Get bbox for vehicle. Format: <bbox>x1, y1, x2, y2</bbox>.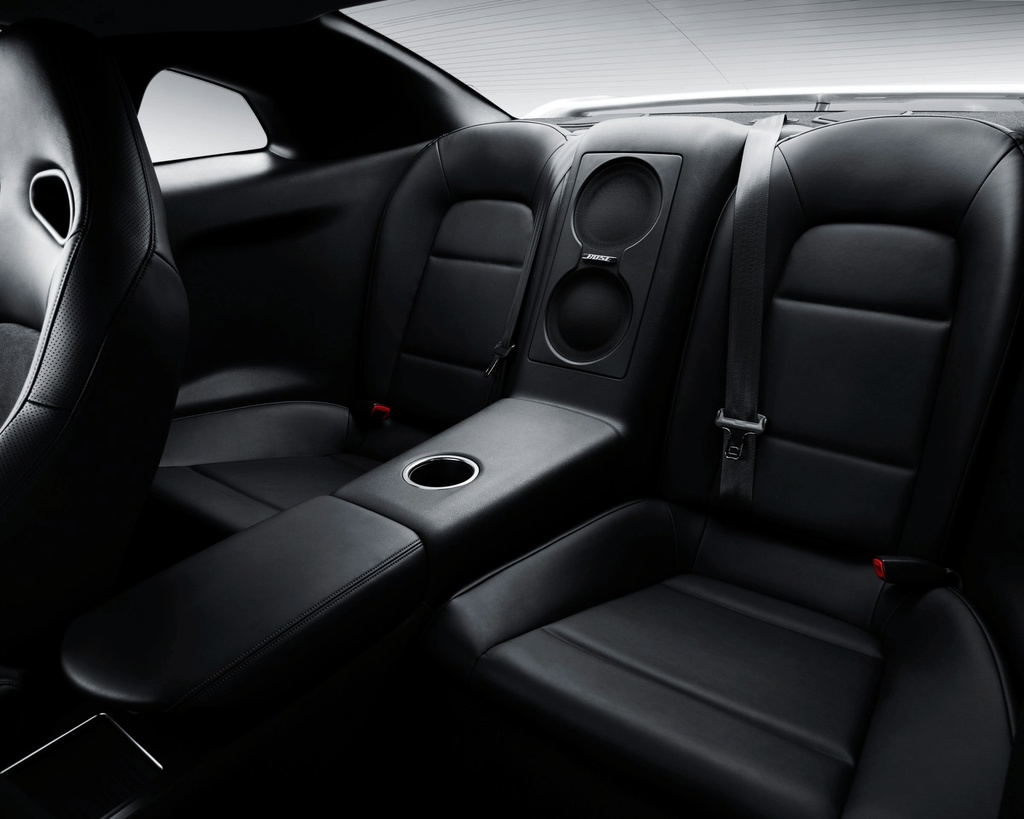
<bbox>0, 0, 1023, 818</bbox>.
